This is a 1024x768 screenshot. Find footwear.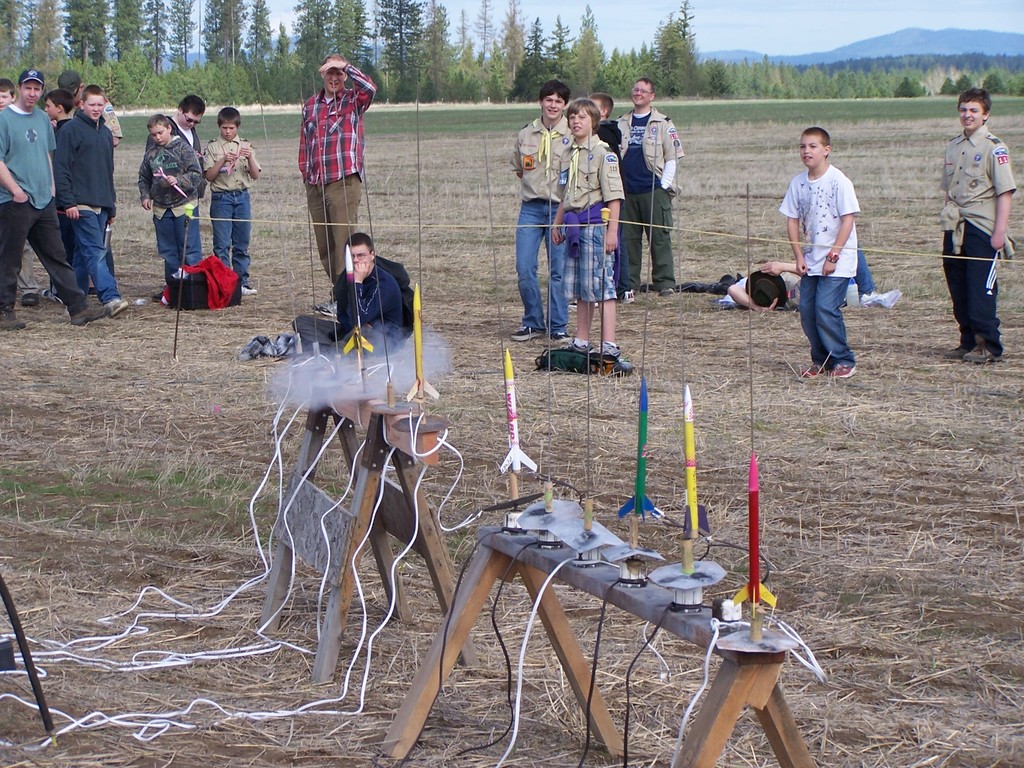
Bounding box: {"x1": 0, "y1": 304, "x2": 24, "y2": 331}.
